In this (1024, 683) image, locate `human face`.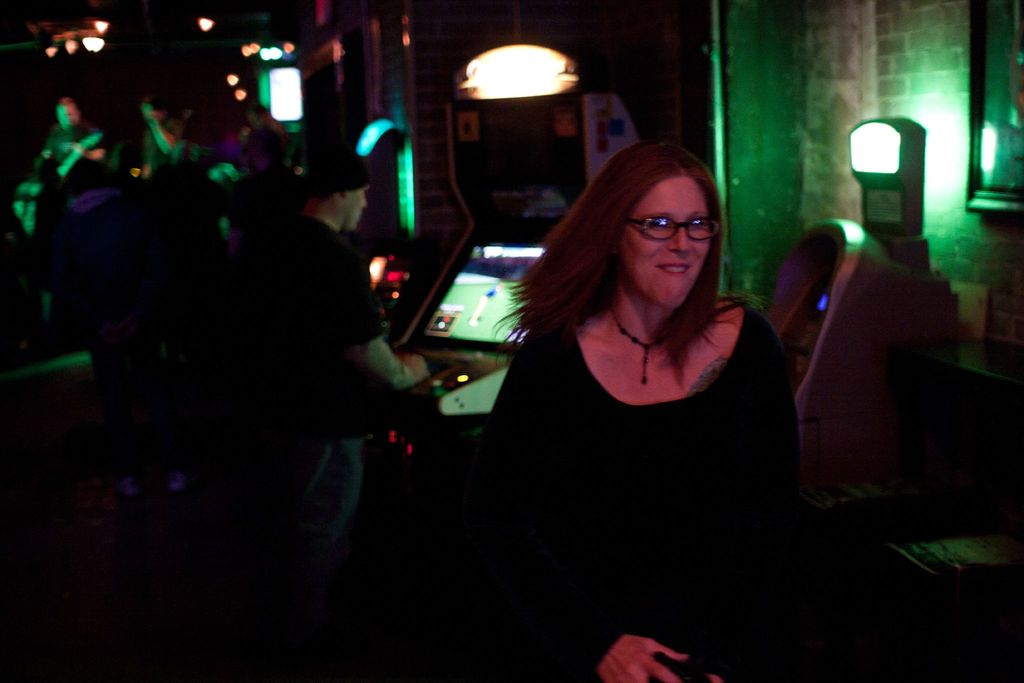
Bounding box: x1=628 y1=170 x2=710 y2=309.
